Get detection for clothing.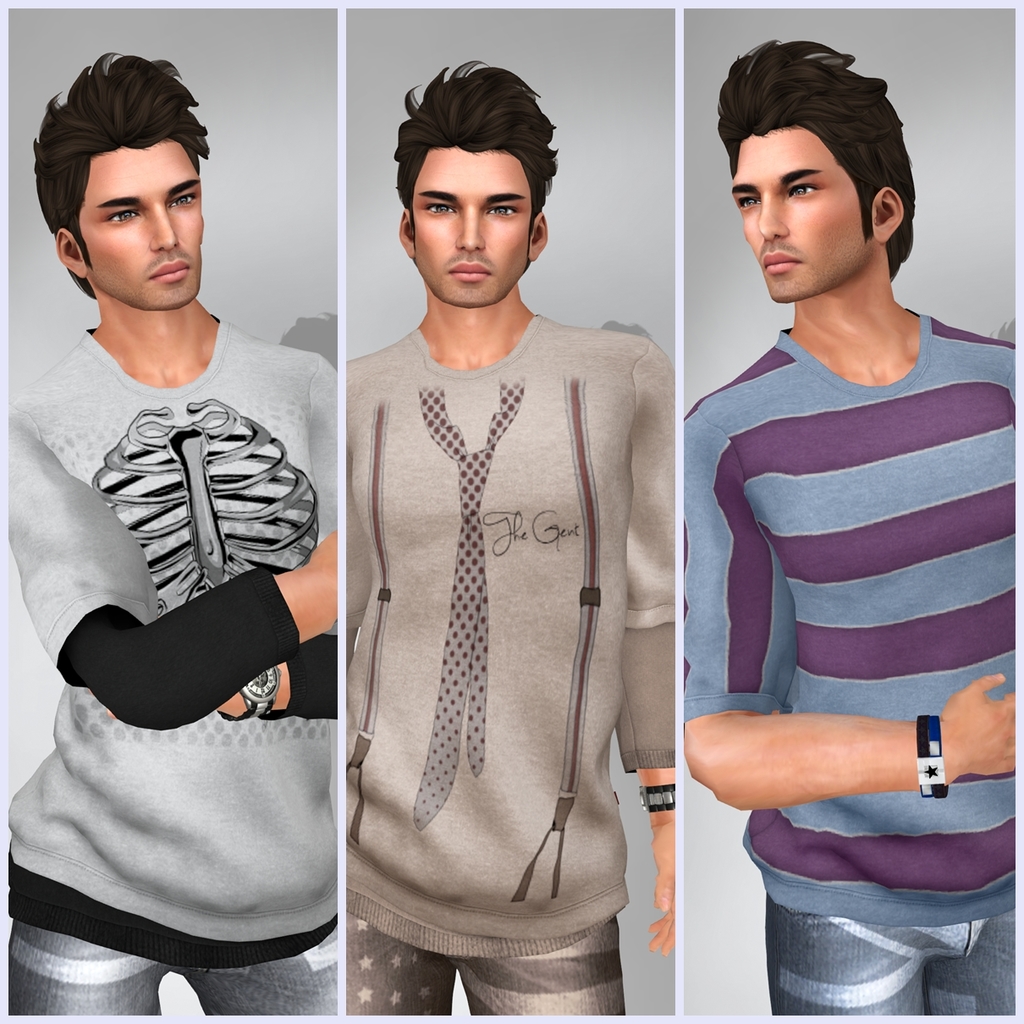
Detection: [14, 206, 346, 979].
